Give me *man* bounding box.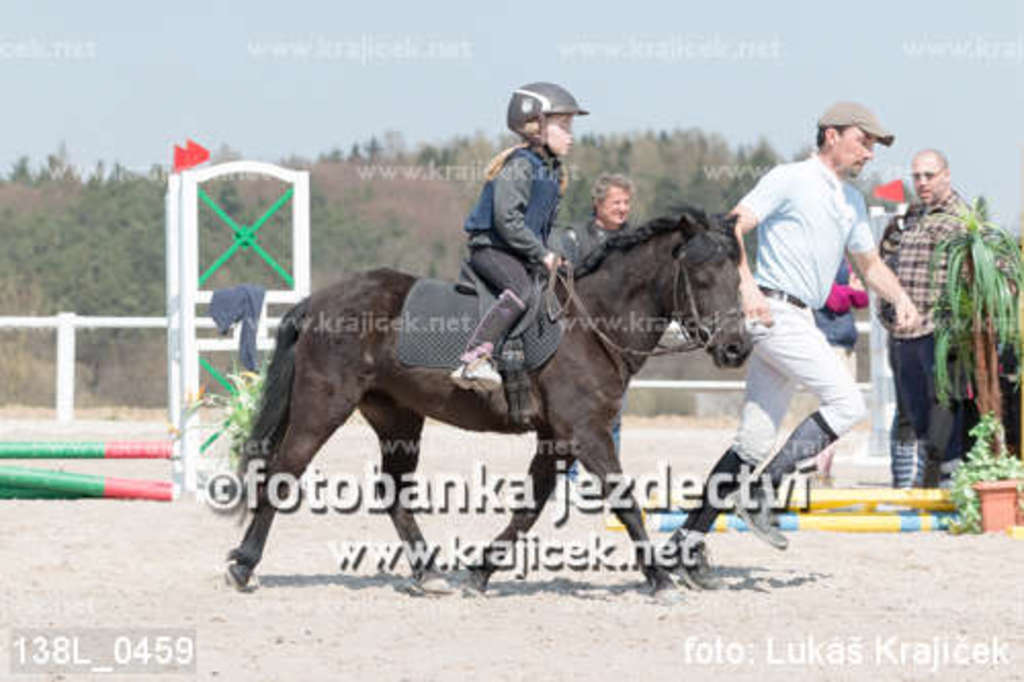
crop(569, 172, 633, 498).
